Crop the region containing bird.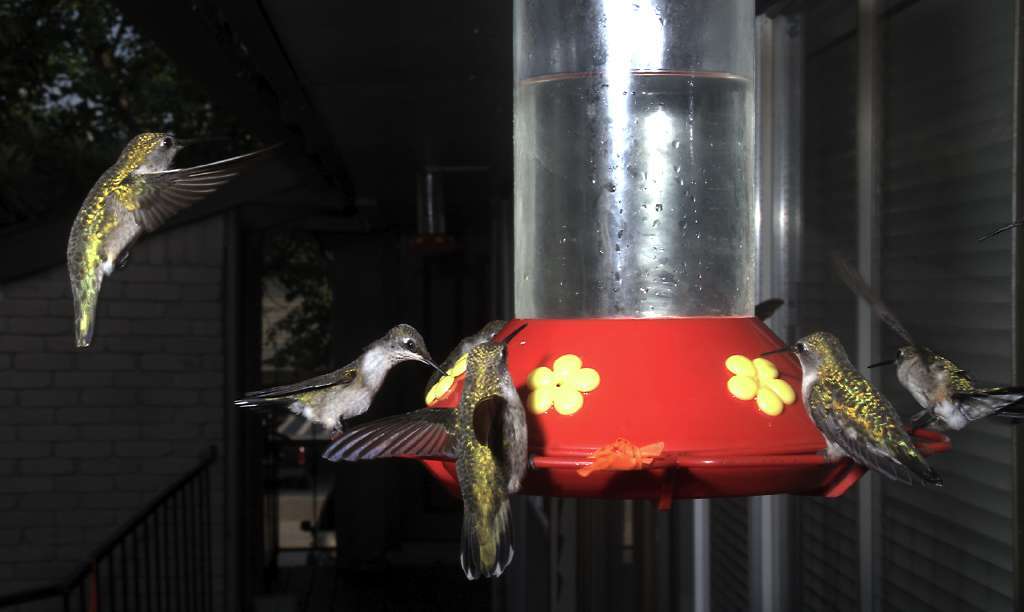
Crop region: box=[230, 319, 445, 440].
